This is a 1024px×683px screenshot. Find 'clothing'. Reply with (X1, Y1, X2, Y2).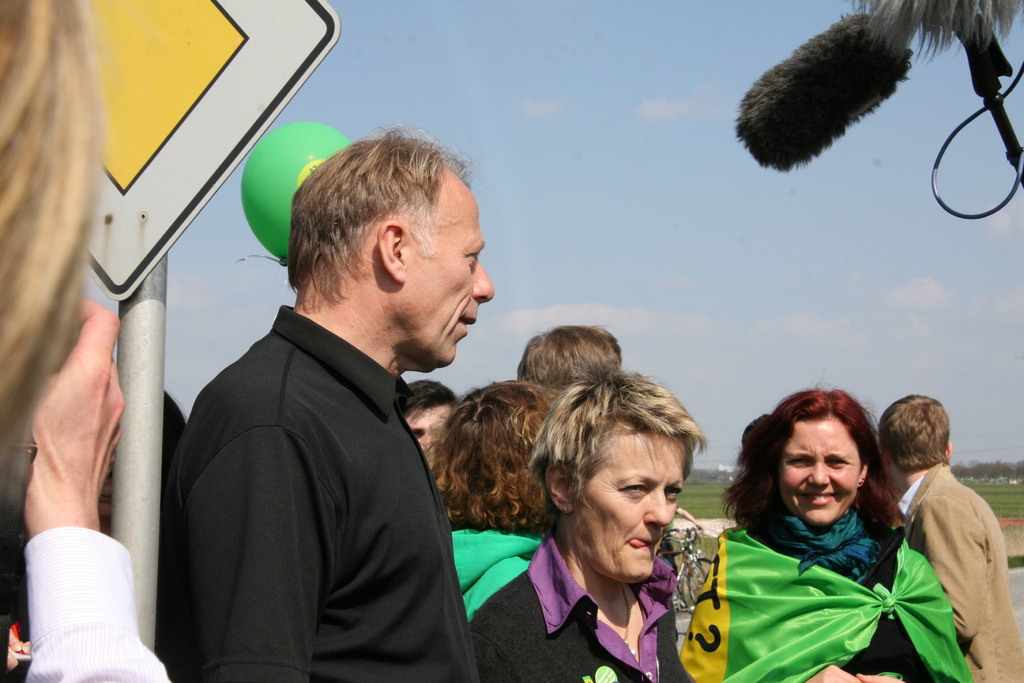
(438, 522, 538, 611).
